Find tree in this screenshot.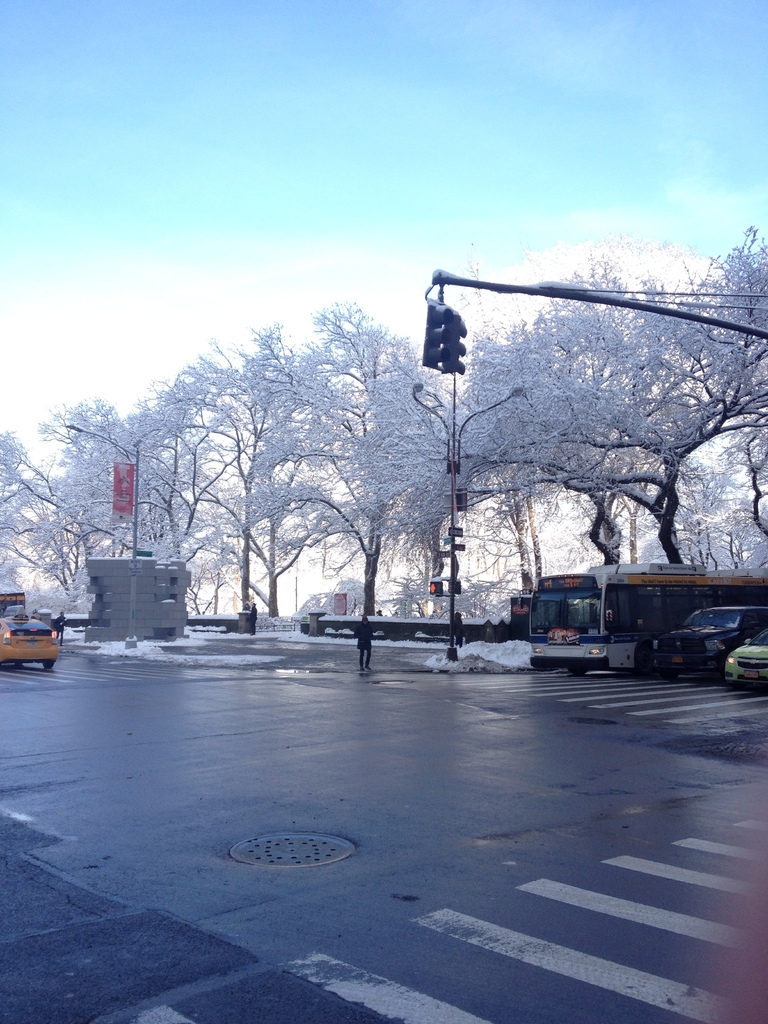
The bounding box for tree is left=259, top=301, right=502, bottom=679.
